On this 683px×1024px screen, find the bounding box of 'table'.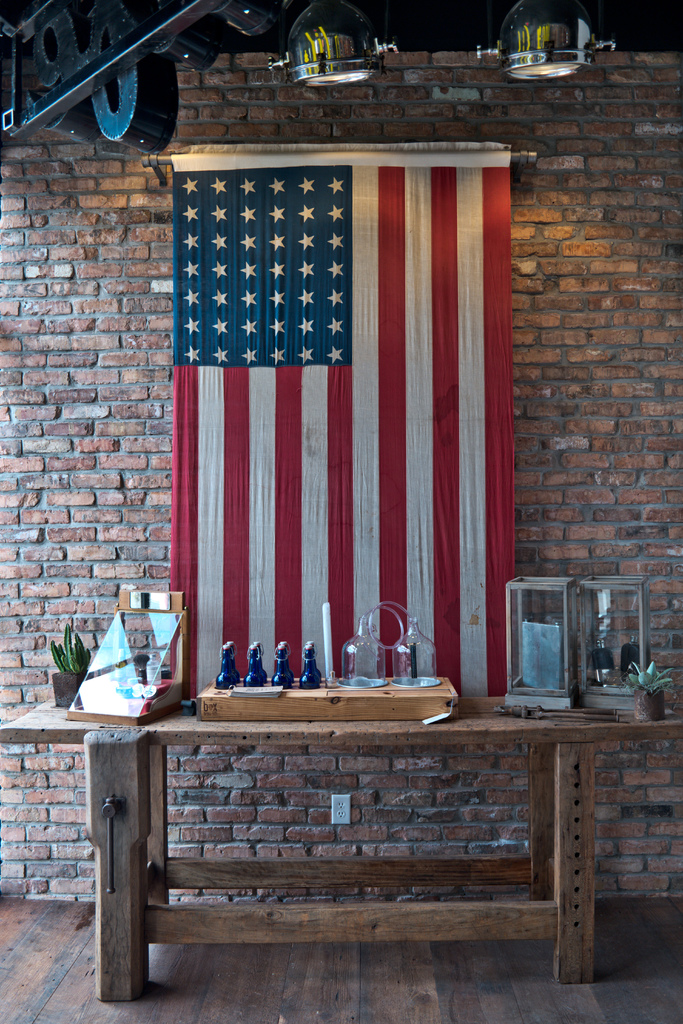
Bounding box: (x1=0, y1=669, x2=682, y2=1002).
